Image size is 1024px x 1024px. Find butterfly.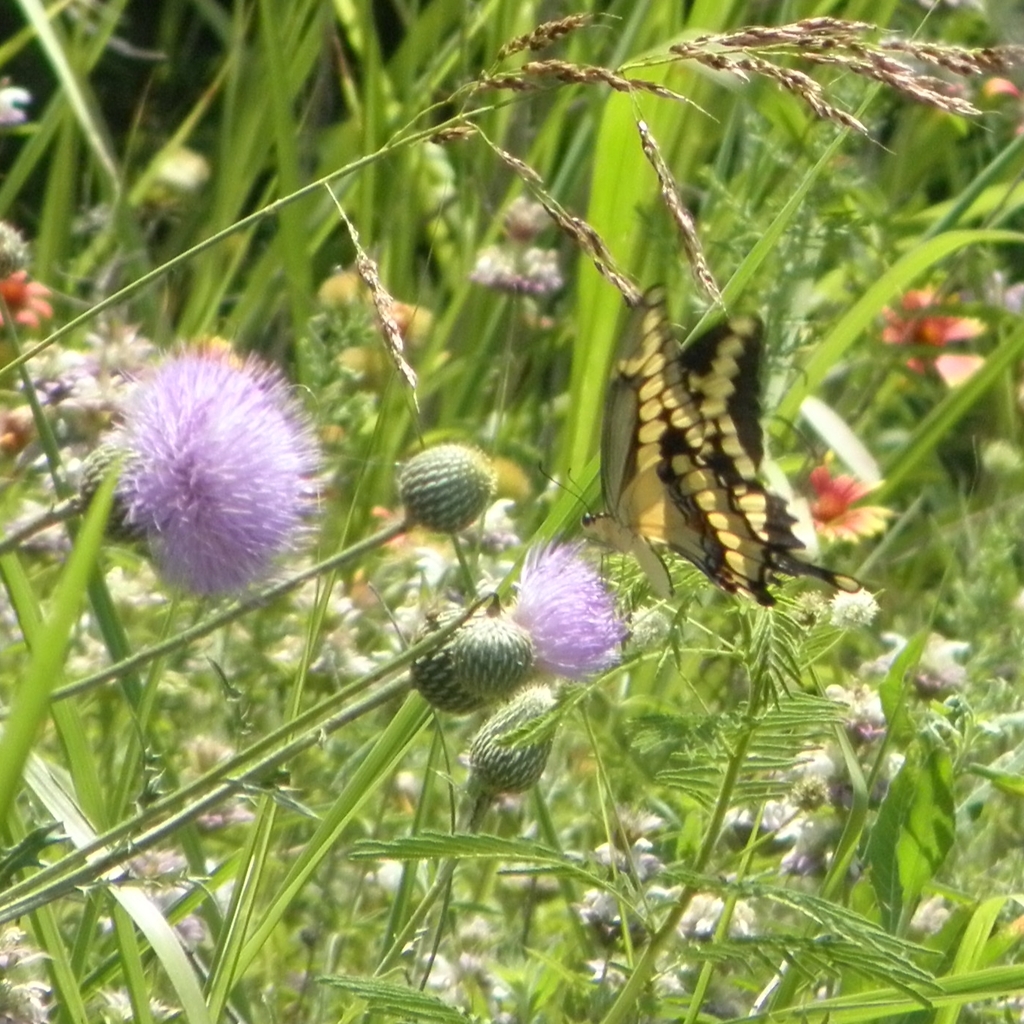
crop(541, 281, 860, 605).
